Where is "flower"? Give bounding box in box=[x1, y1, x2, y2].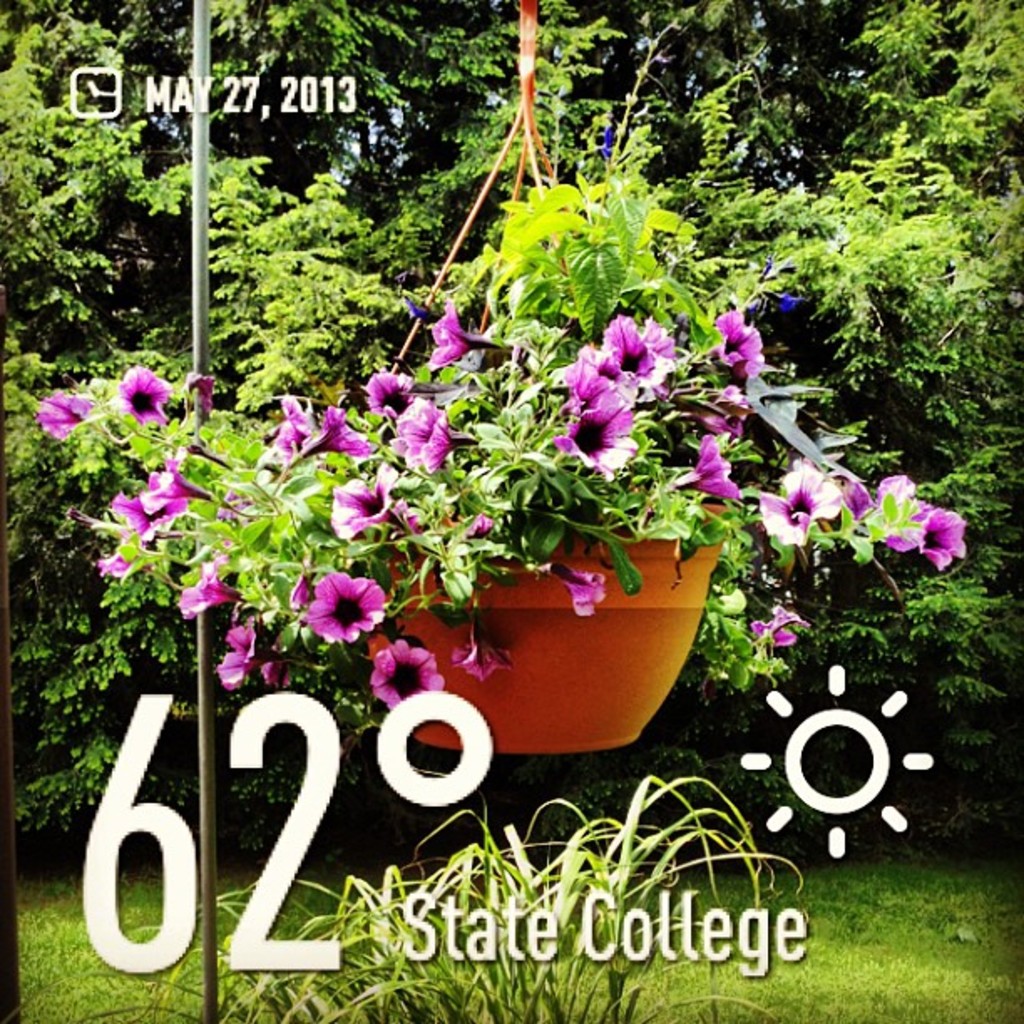
box=[535, 562, 611, 619].
